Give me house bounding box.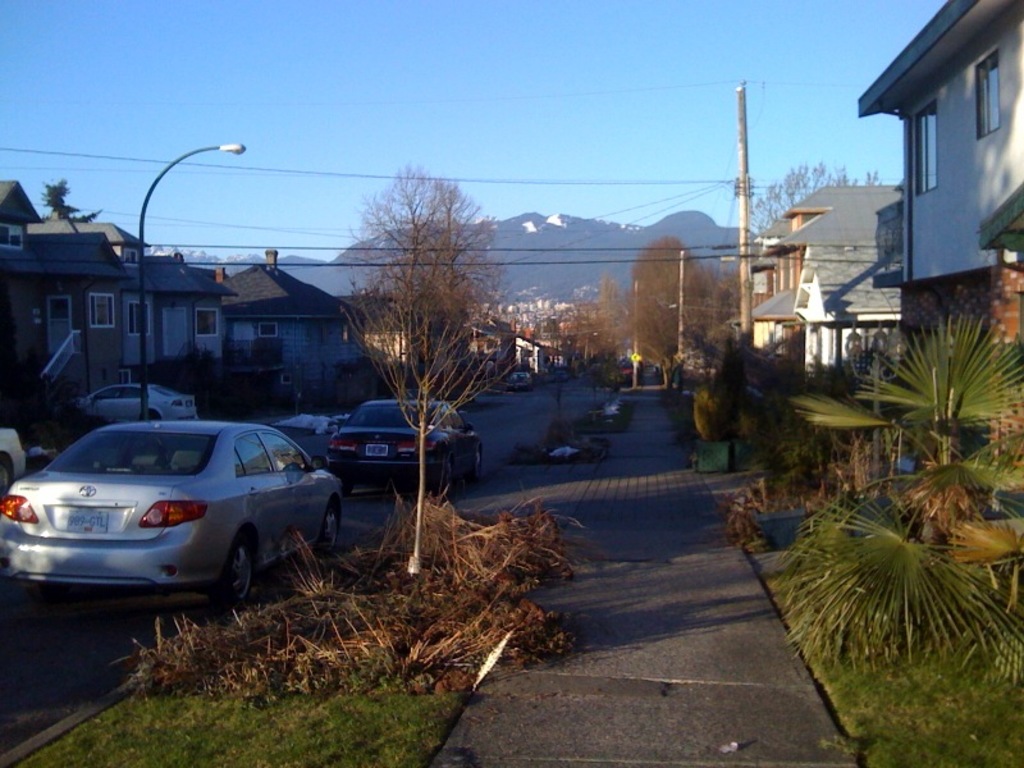
bbox=[8, 178, 127, 433].
